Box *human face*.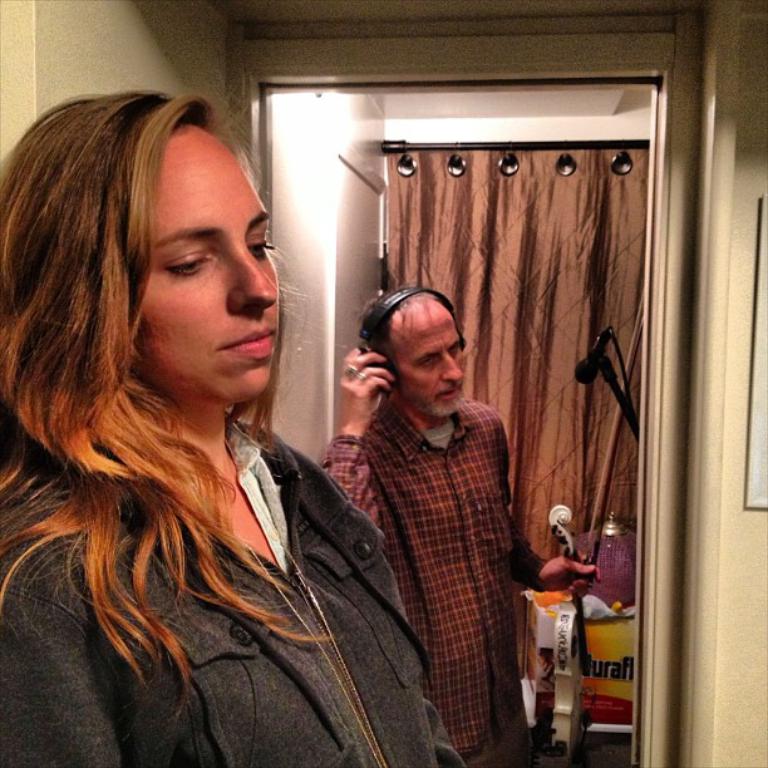
<region>137, 141, 279, 400</region>.
